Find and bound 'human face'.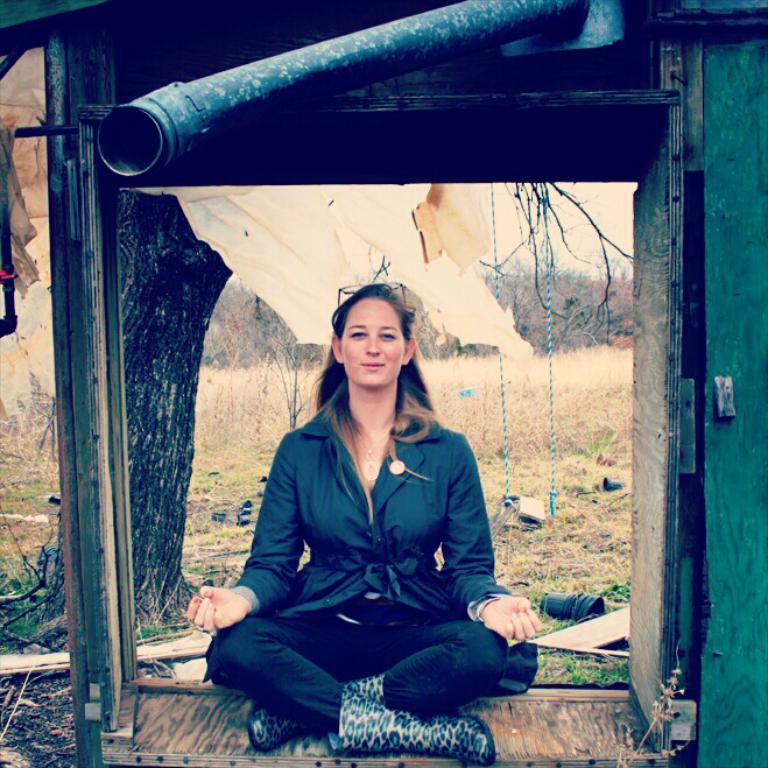
Bound: {"x1": 344, "y1": 298, "x2": 403, "y2": 385}.
